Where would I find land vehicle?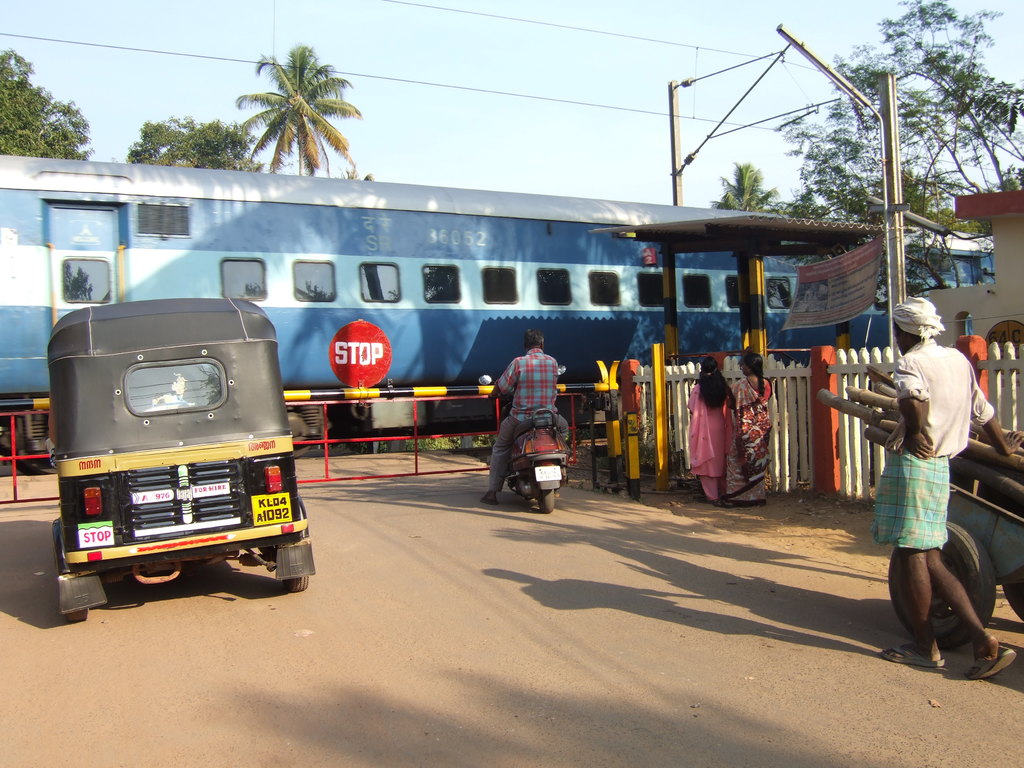
At [13, 282, 317, 602].
